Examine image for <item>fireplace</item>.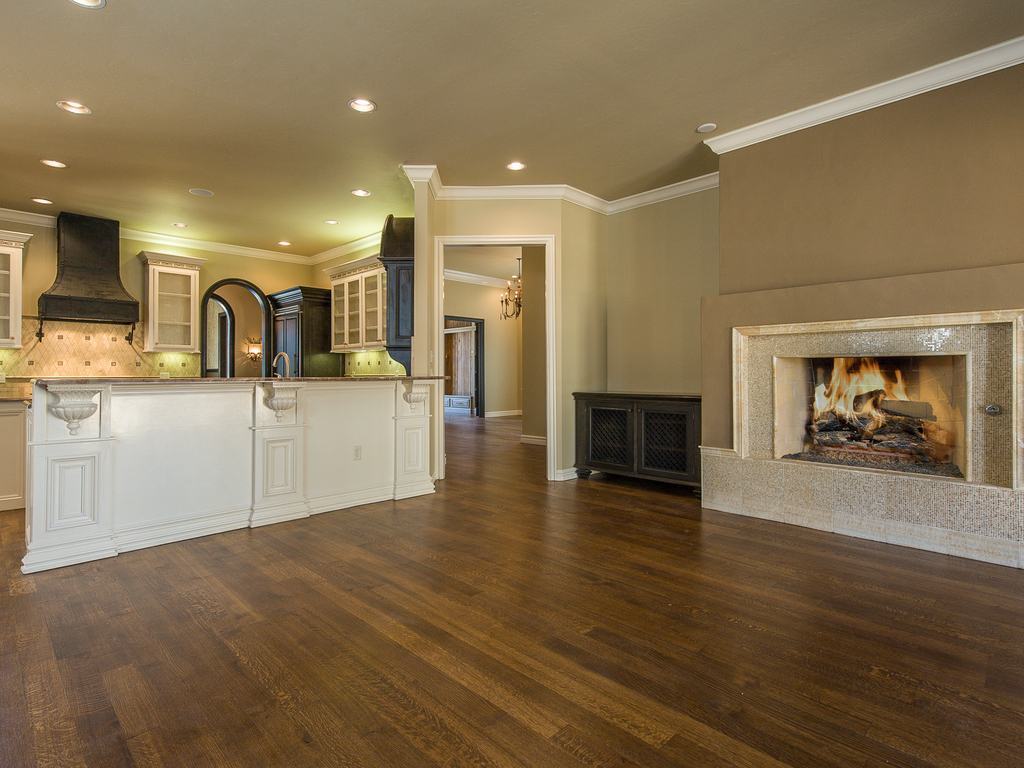
Examination result: crop(731, 309, 1023, 488).
